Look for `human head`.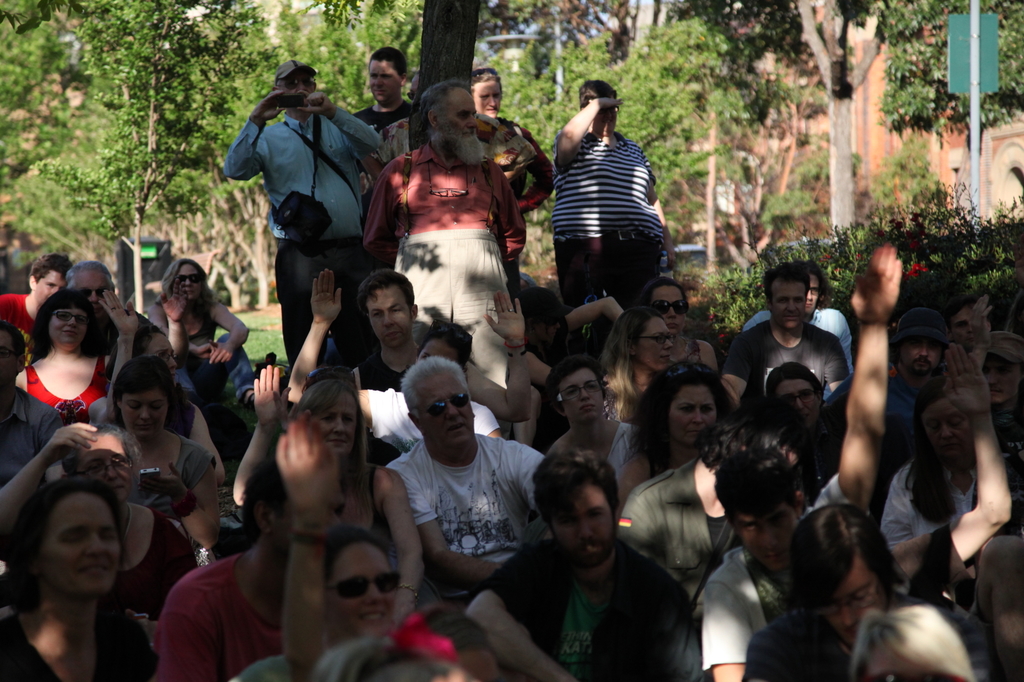
Found: box(412, 321, 475, 372).
